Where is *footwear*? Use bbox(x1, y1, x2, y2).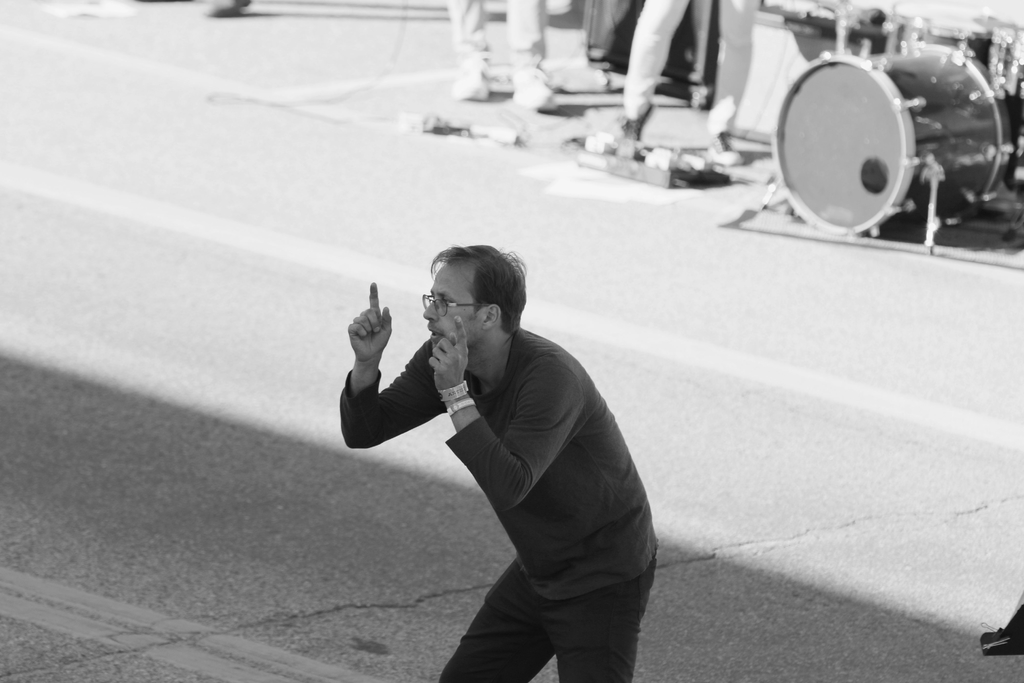
bbox(708, 127, 744, 166).
